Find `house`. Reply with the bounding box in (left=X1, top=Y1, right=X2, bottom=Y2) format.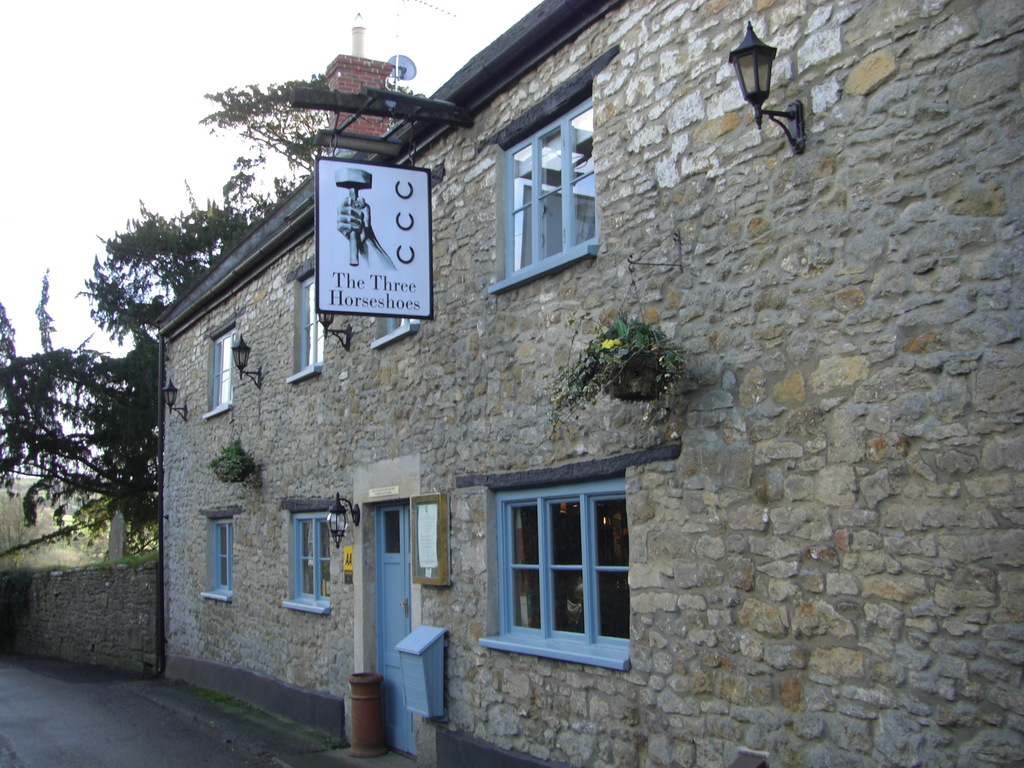
(left=159, top=0, right=1023, bottom=767).
